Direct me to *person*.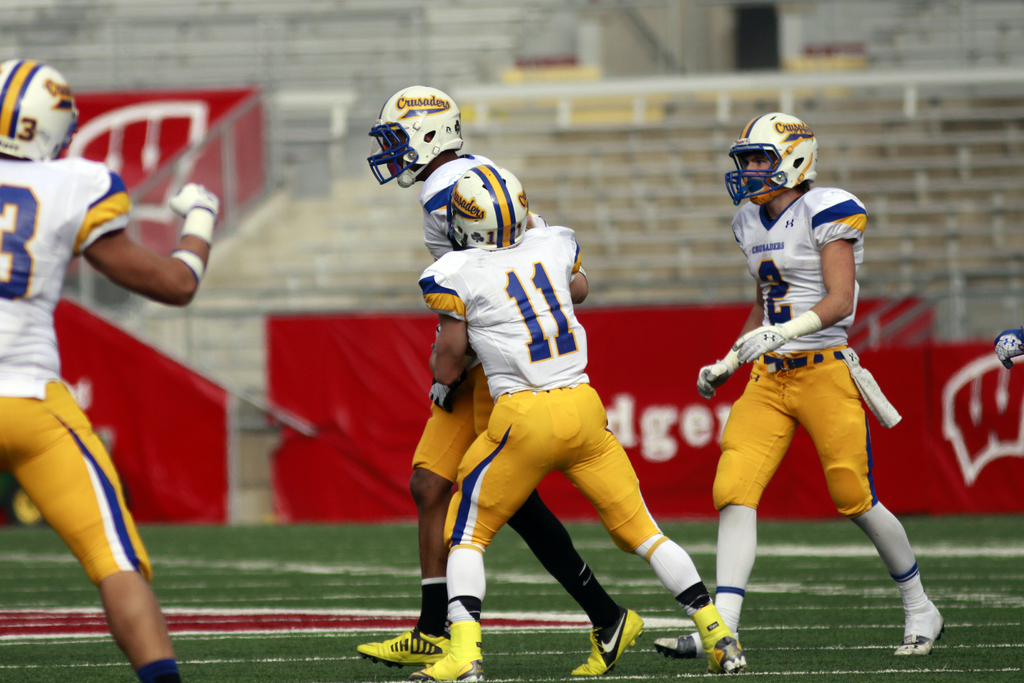
Direction: x1=0, y1=56, x2=223, y2=682.
